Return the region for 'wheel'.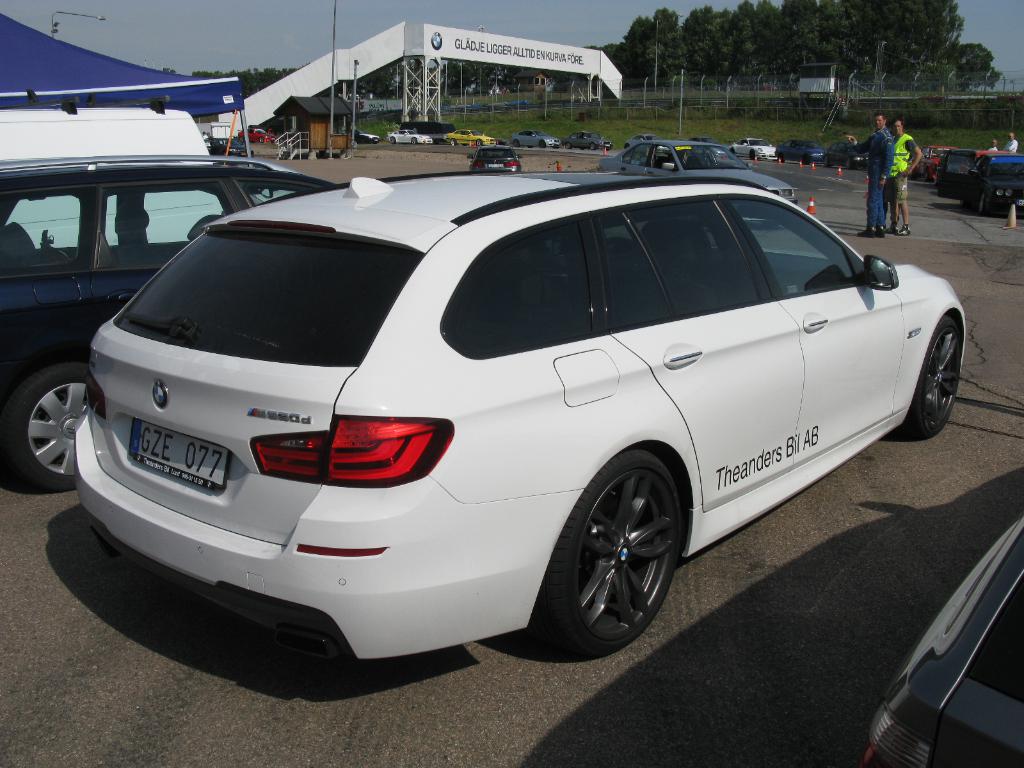
left=450, top=138, right=456, bottom=145.
